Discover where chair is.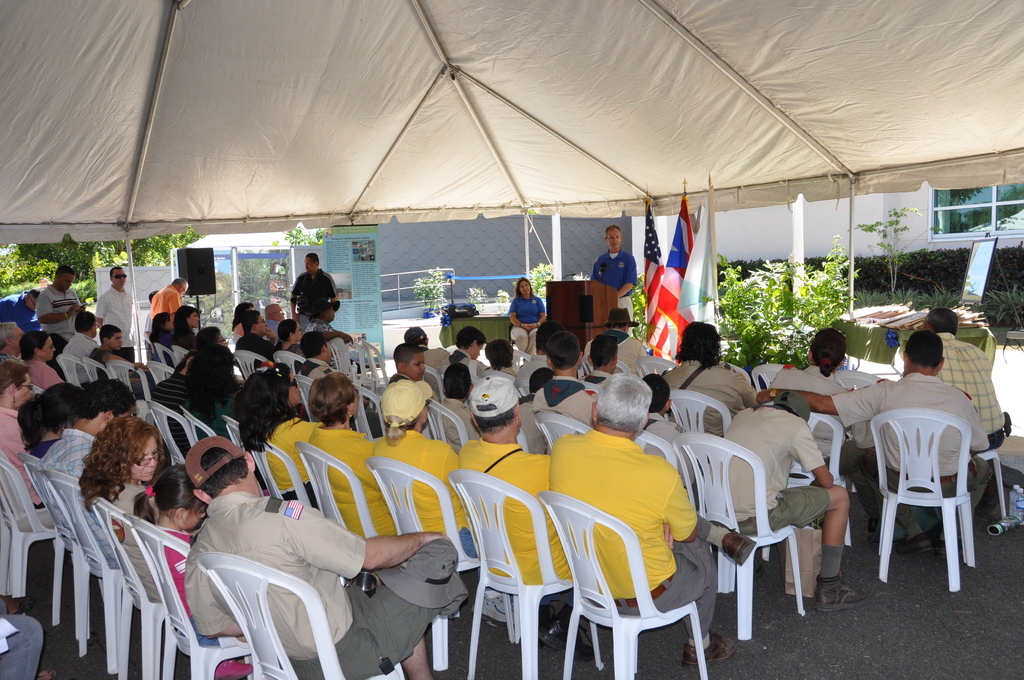
Discovered at pyautogui.locateOnScreen(271, 347, 305, 375).
